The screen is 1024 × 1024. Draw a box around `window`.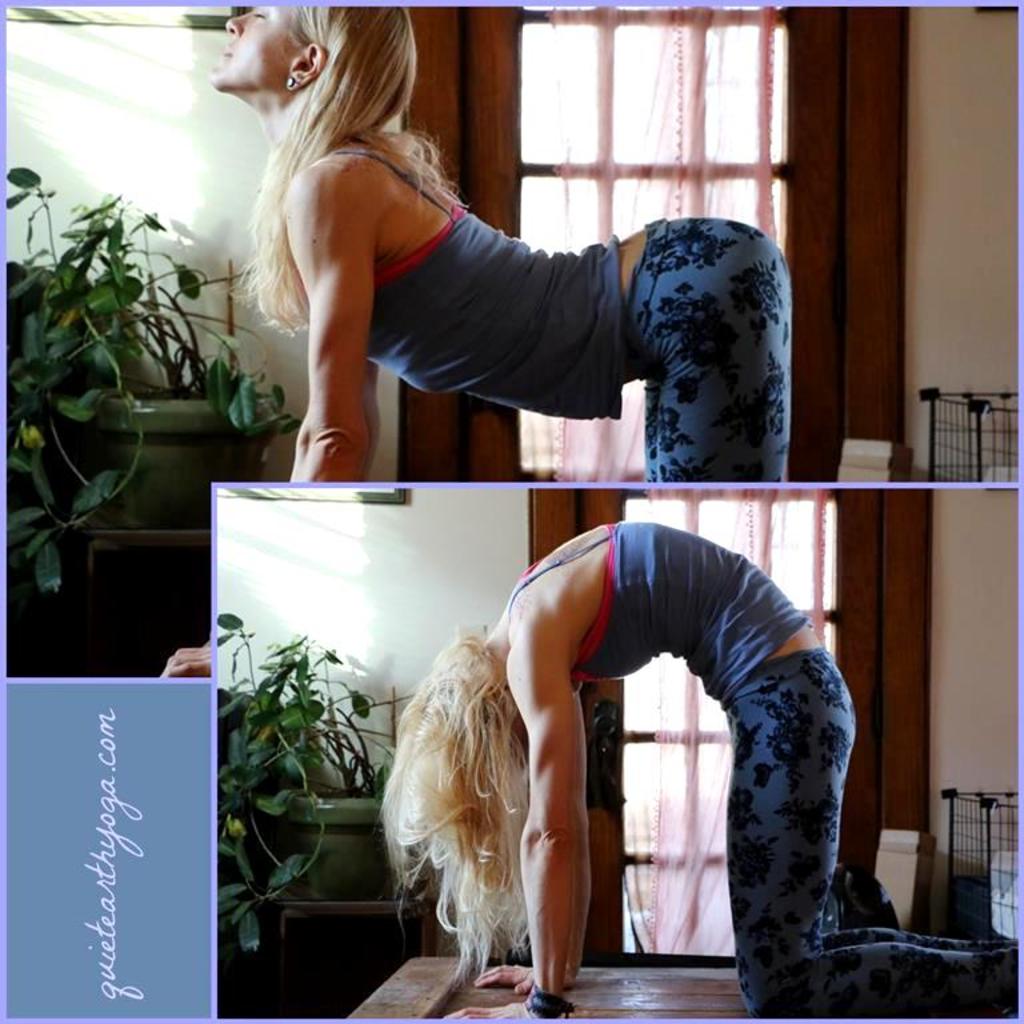
<region>515, 0, 787, 464</region>.
